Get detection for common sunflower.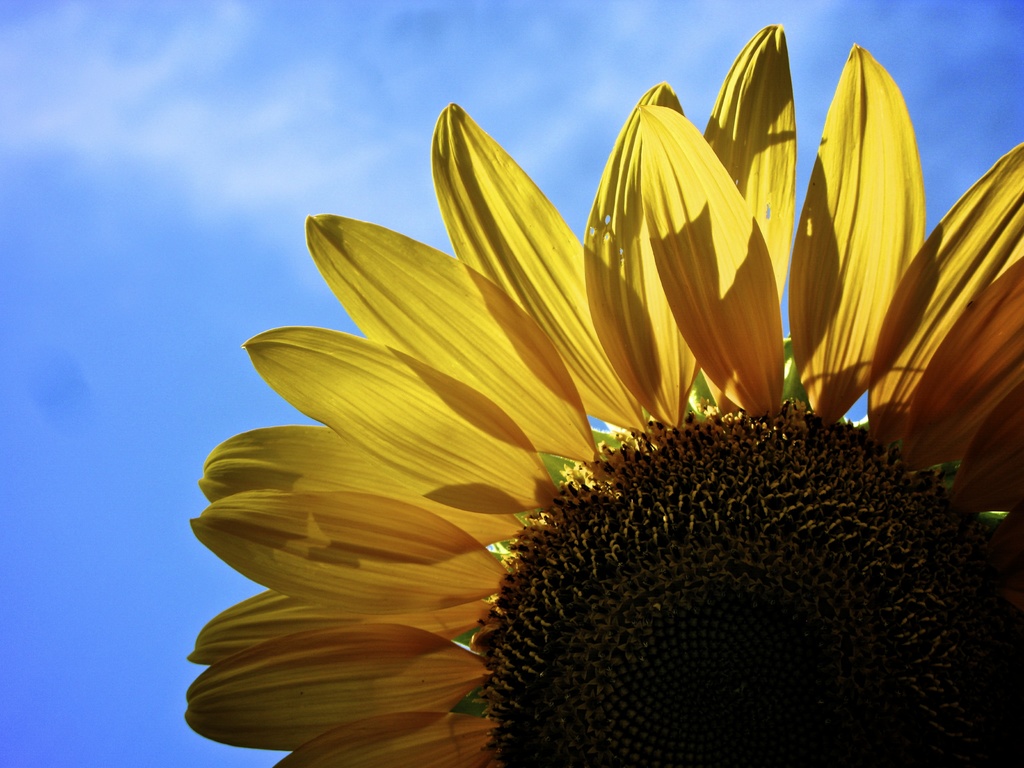
Detection: 163,84,1023,767.
